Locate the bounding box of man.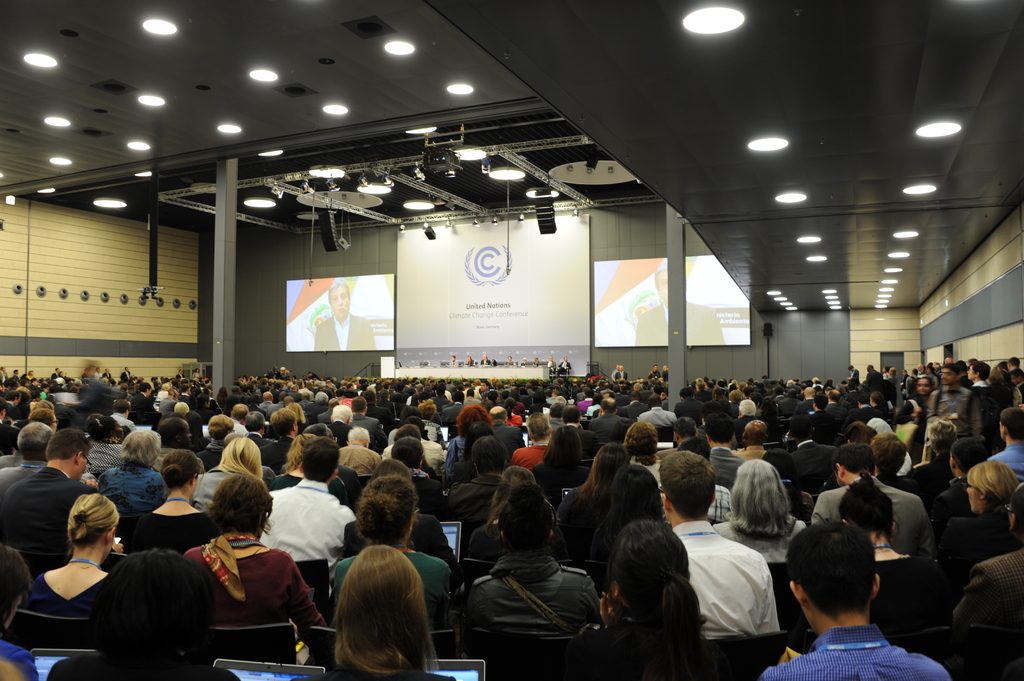
Bounding box: crop(642, 261, 728, 346).
